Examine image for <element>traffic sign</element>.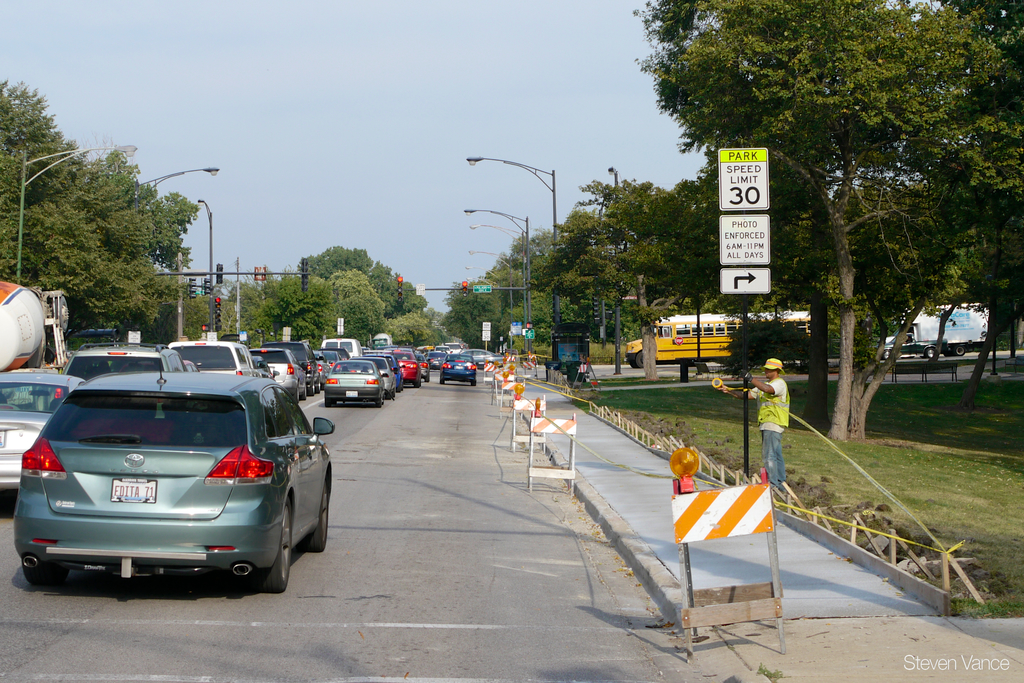
Examination result: {"left": 722, "top": 213, "right": 769, "bottom": 261}.
